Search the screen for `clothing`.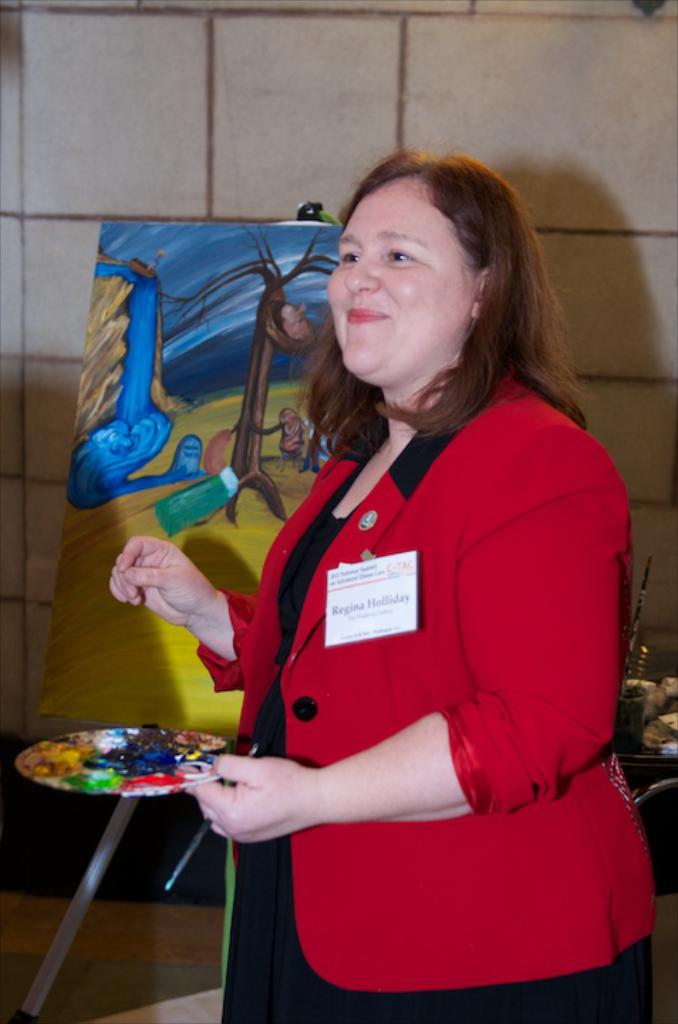
Found at pyautogui.locateOnScreen(206, 373, 623, 1014).
